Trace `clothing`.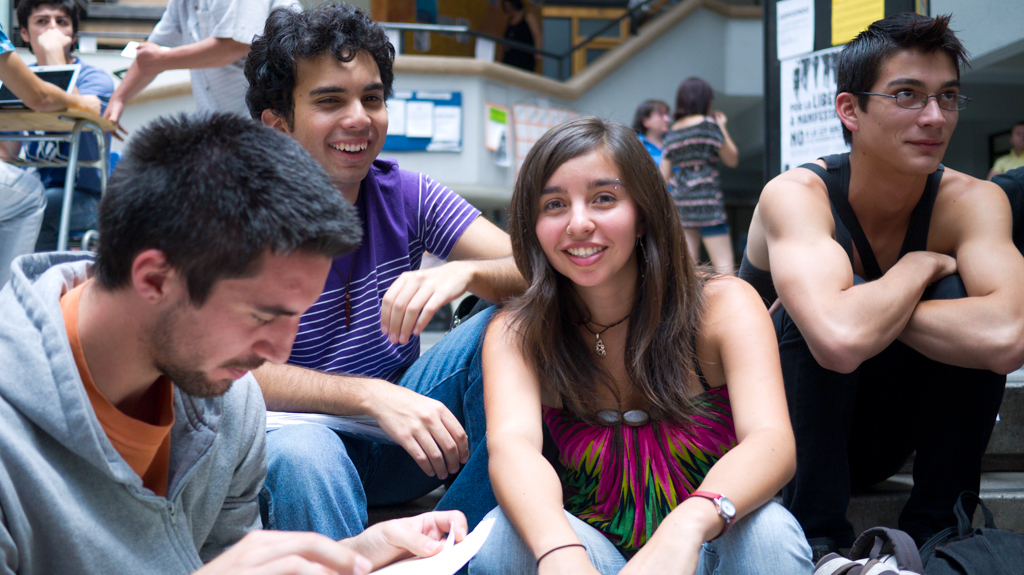
Traced to [0,20,45,285].
